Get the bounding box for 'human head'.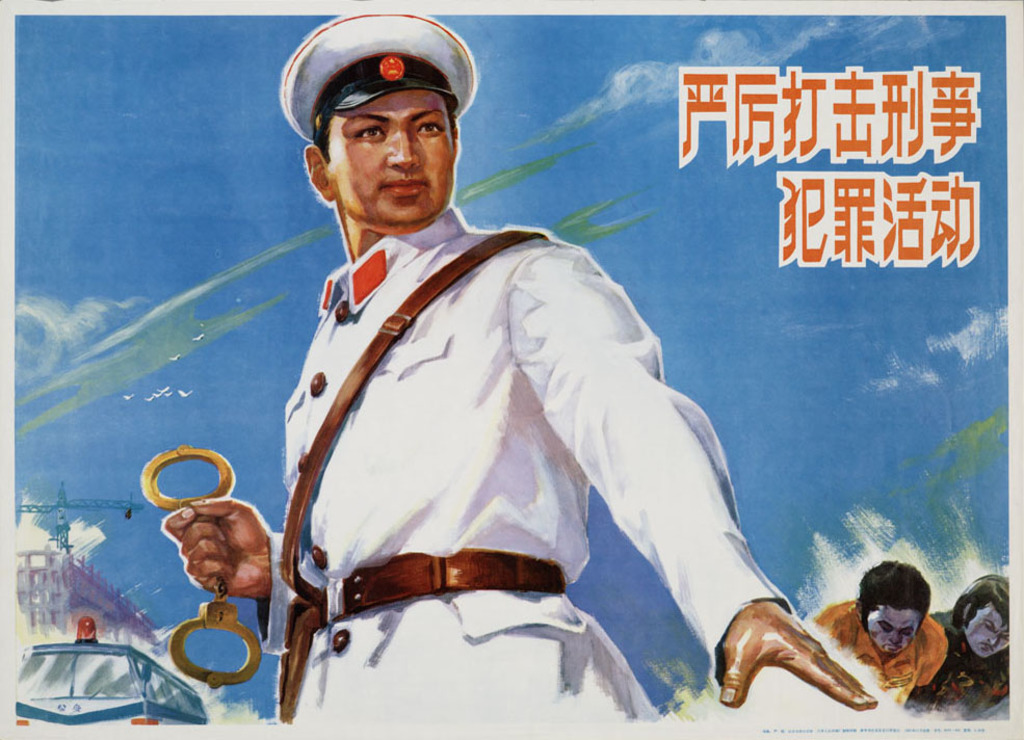
bbox=(953, 572, 1015, 662).
